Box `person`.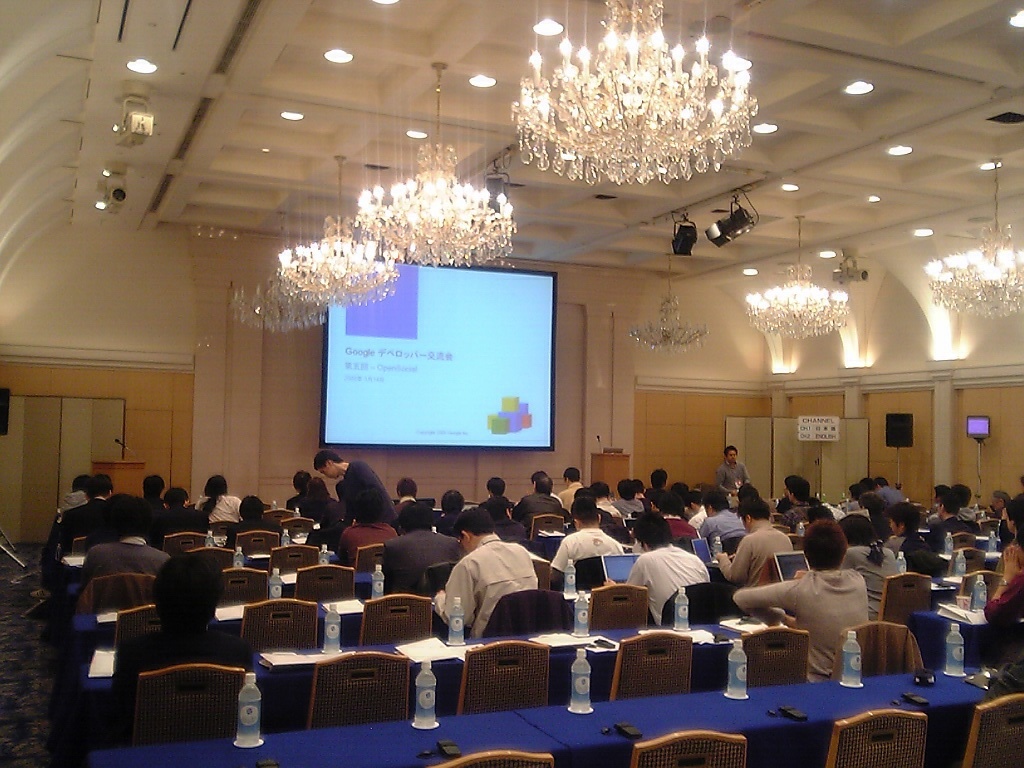
Rect(443, 523, 550, 674).
